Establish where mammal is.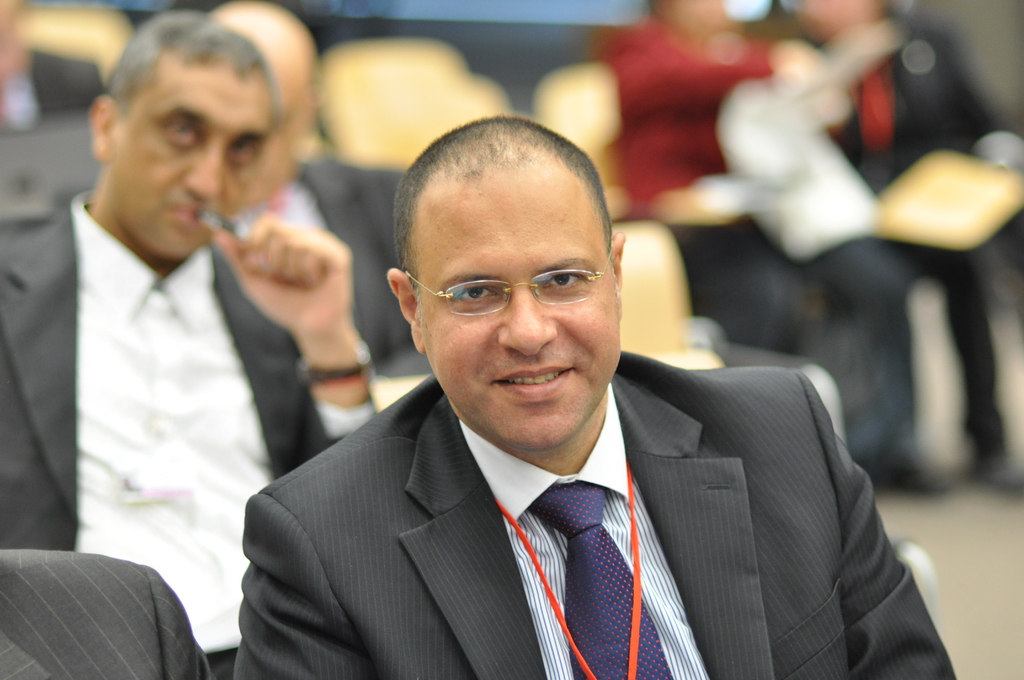
Established at crop(785, 0, 1023, 491).
